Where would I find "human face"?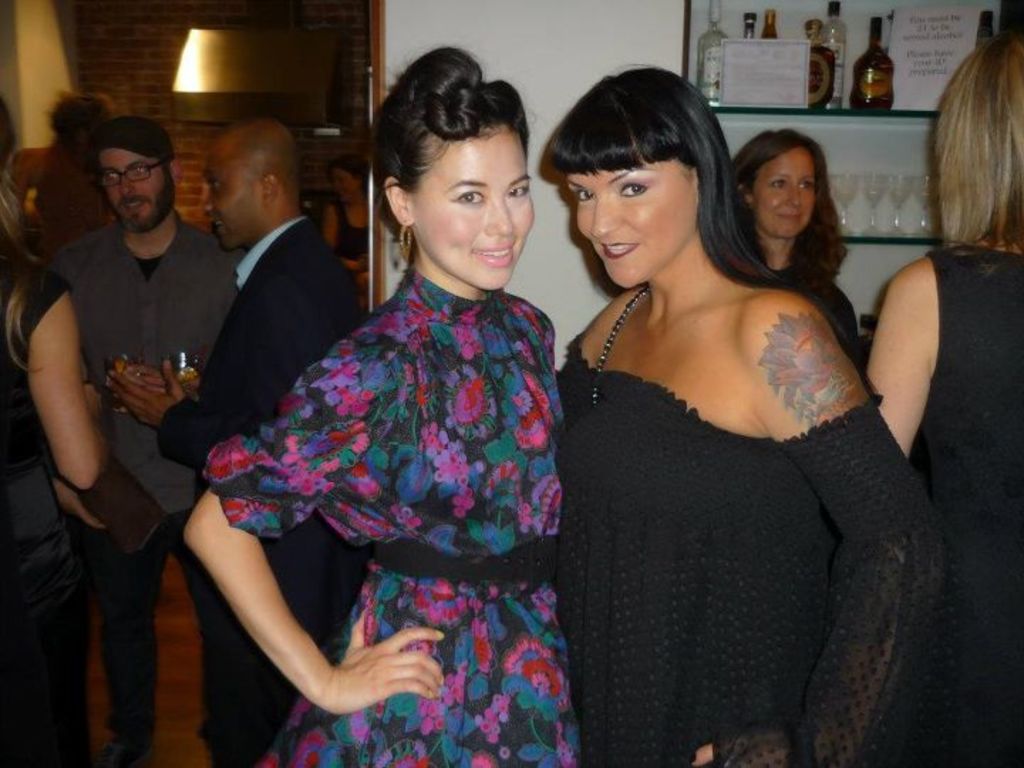
At 410:131:533:289.
